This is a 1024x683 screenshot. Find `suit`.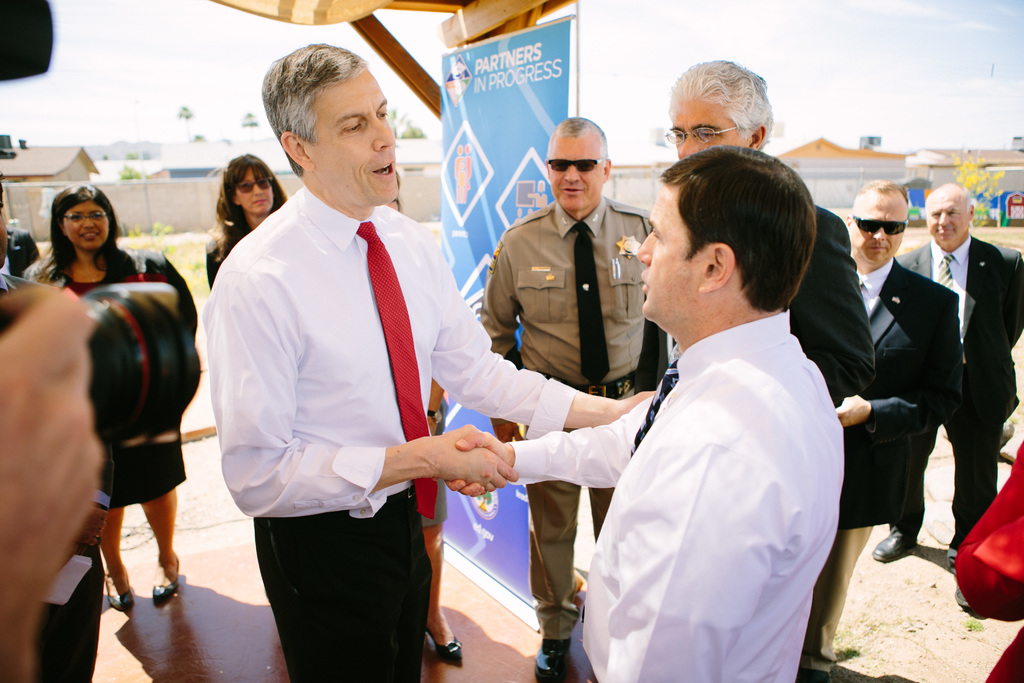
Bounding box: bbox(635, 203, 876, 409).
